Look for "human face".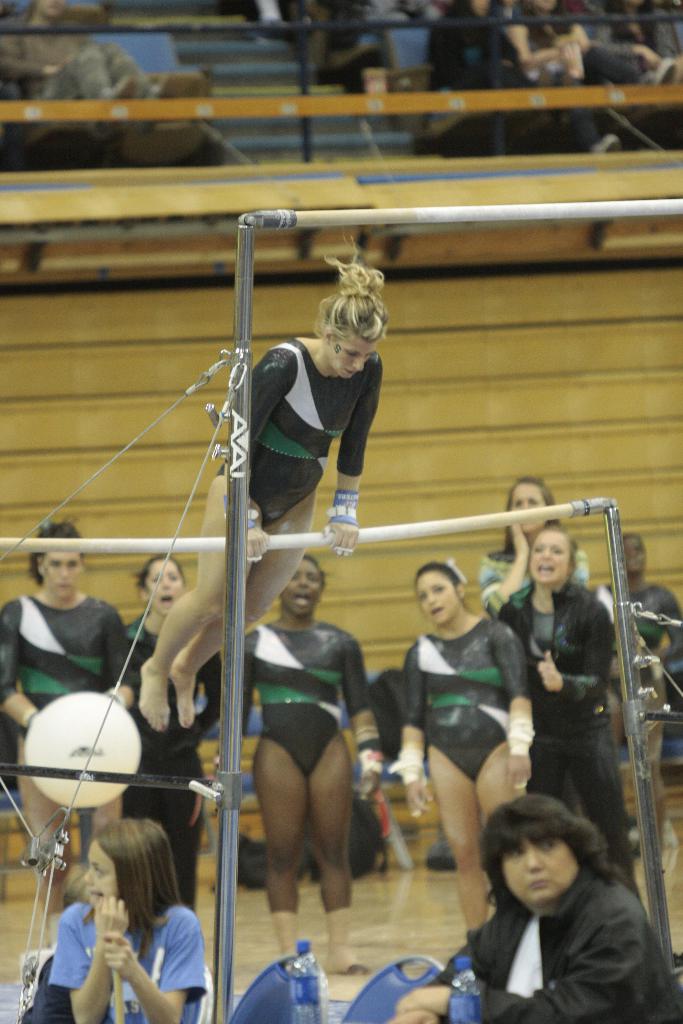
Found: bbox(516, 481, 542, 536).
